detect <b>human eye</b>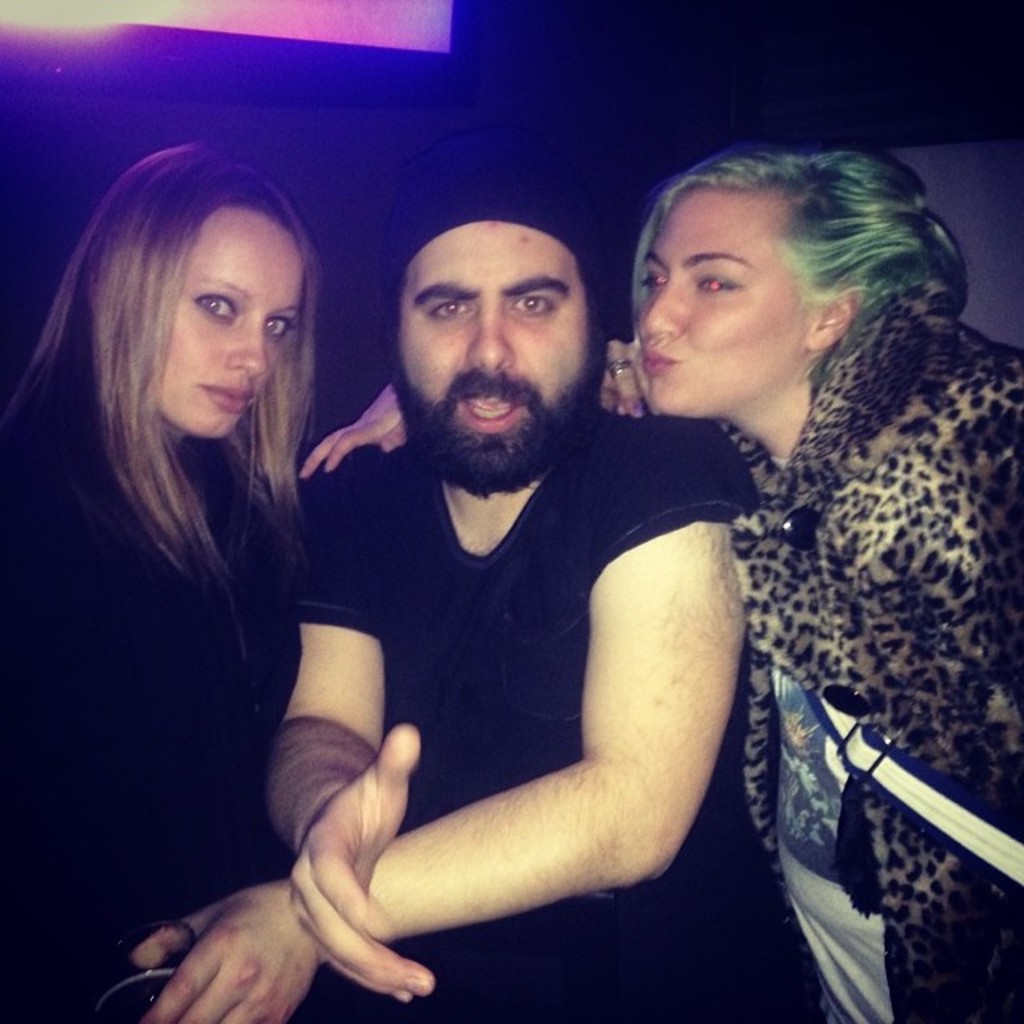
(190, 294, 237, 331)
